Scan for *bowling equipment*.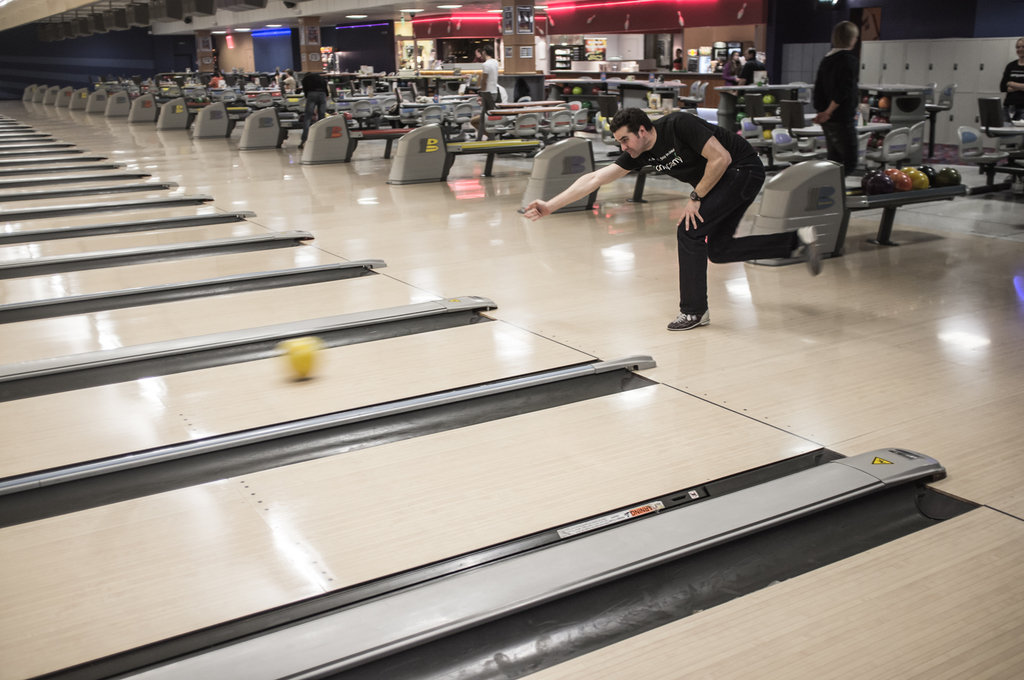
Scan result: rect(384, 121, 544, 178).
